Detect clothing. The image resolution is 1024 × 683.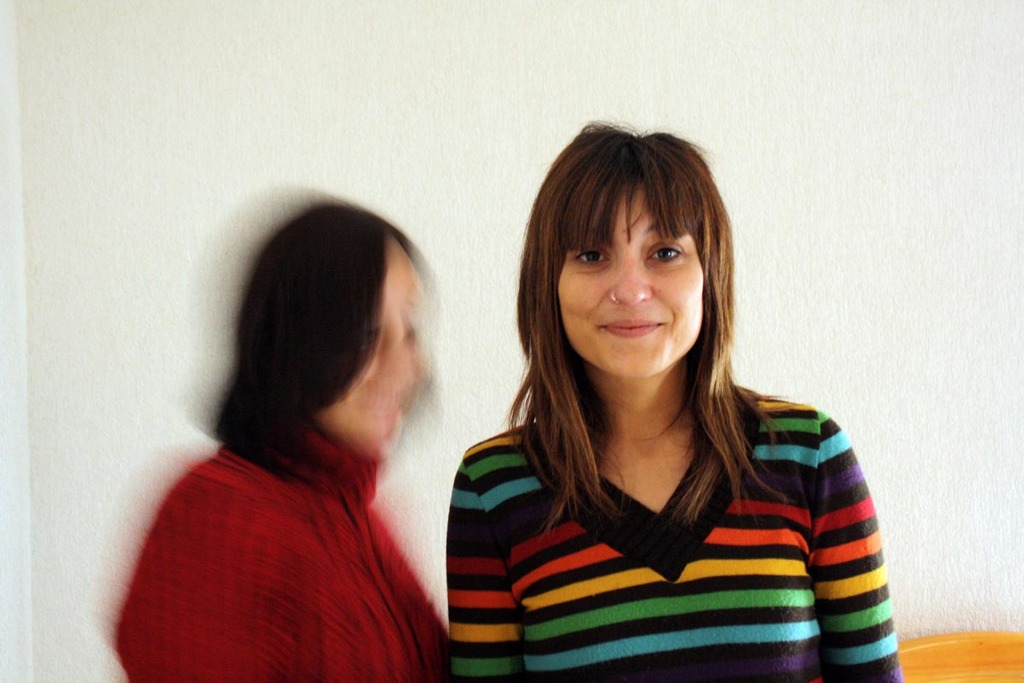
box=[108, 405, 452, 682].
